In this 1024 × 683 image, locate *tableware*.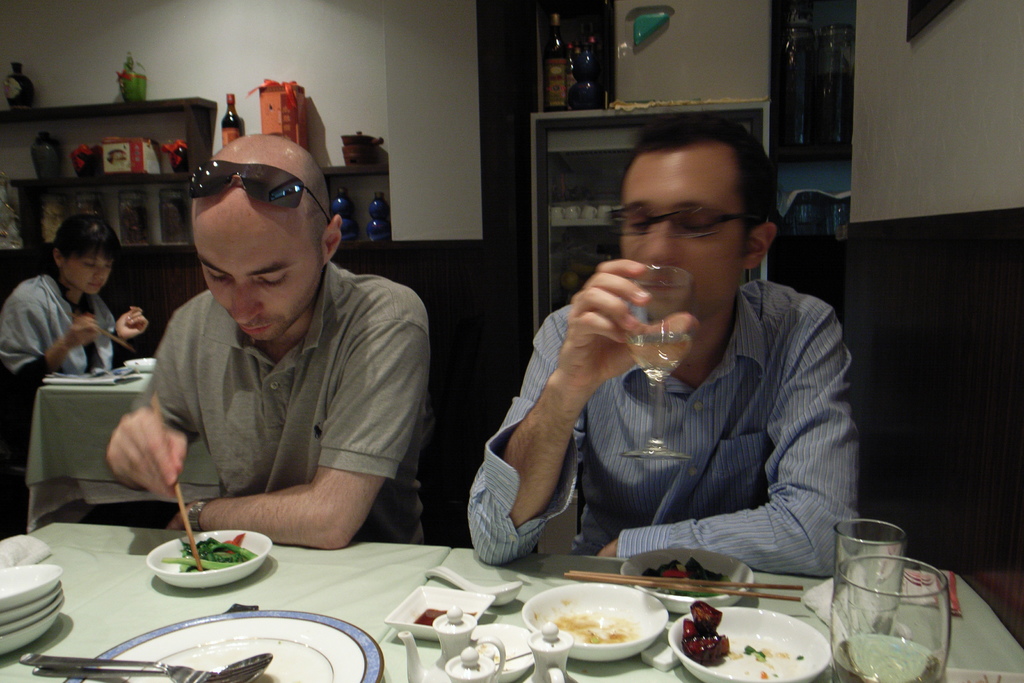
Bounding box: <region>0, 608, 59, 653</region>.
